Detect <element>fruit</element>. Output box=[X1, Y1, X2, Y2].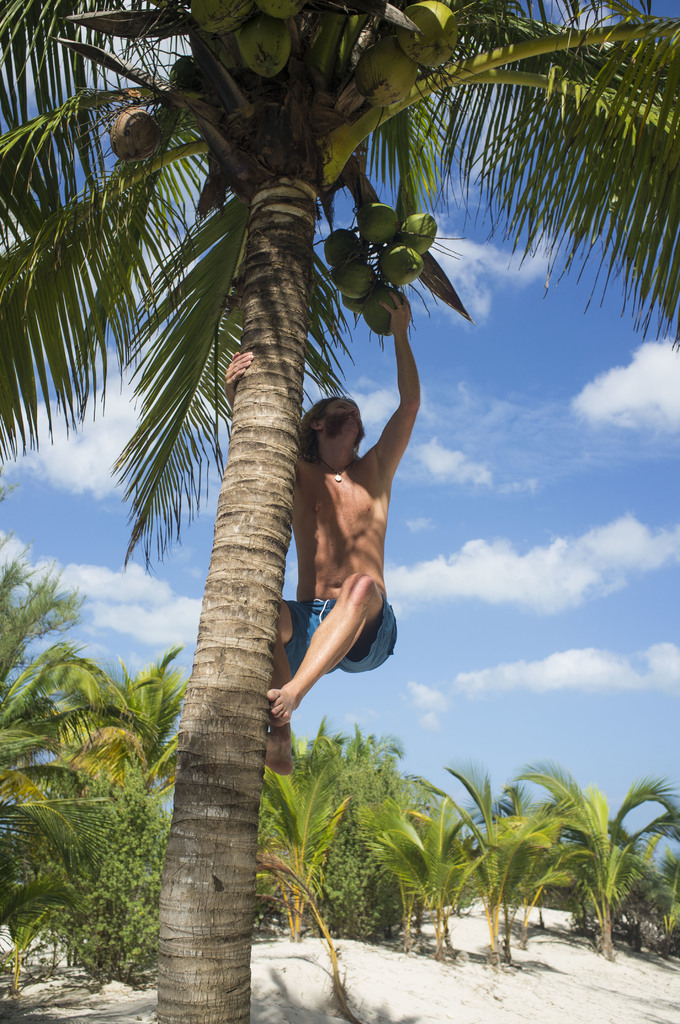
box=[396, 0, 460, 71].
